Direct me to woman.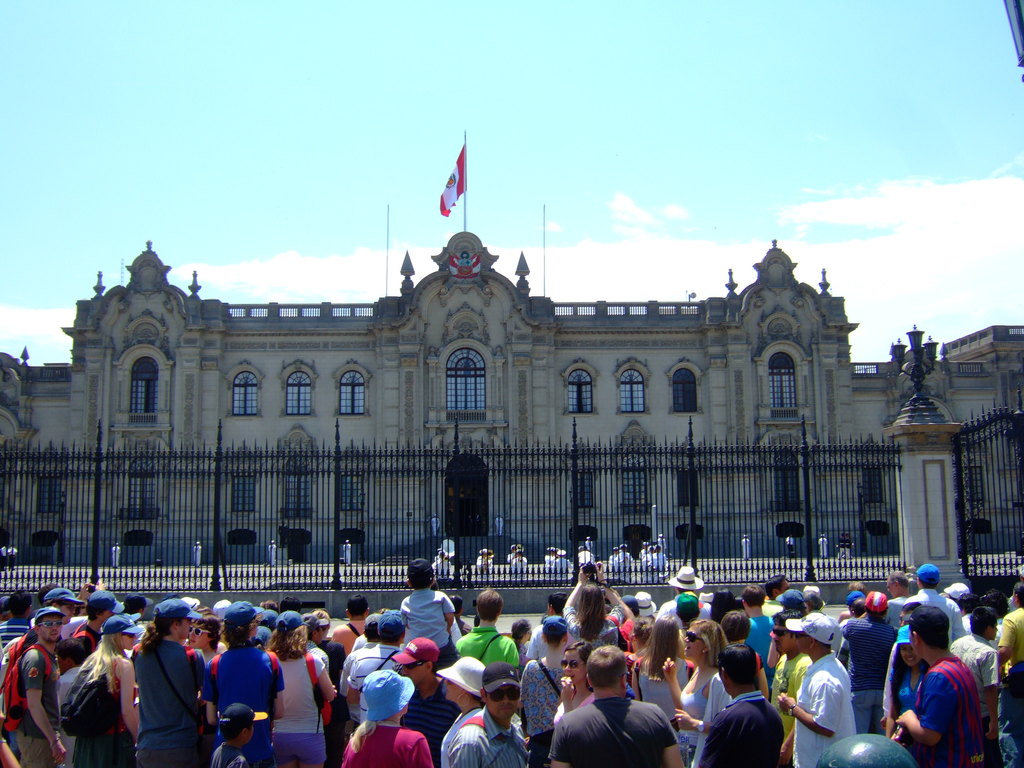
Direction: l=267, t=611, r=337, b=767.
